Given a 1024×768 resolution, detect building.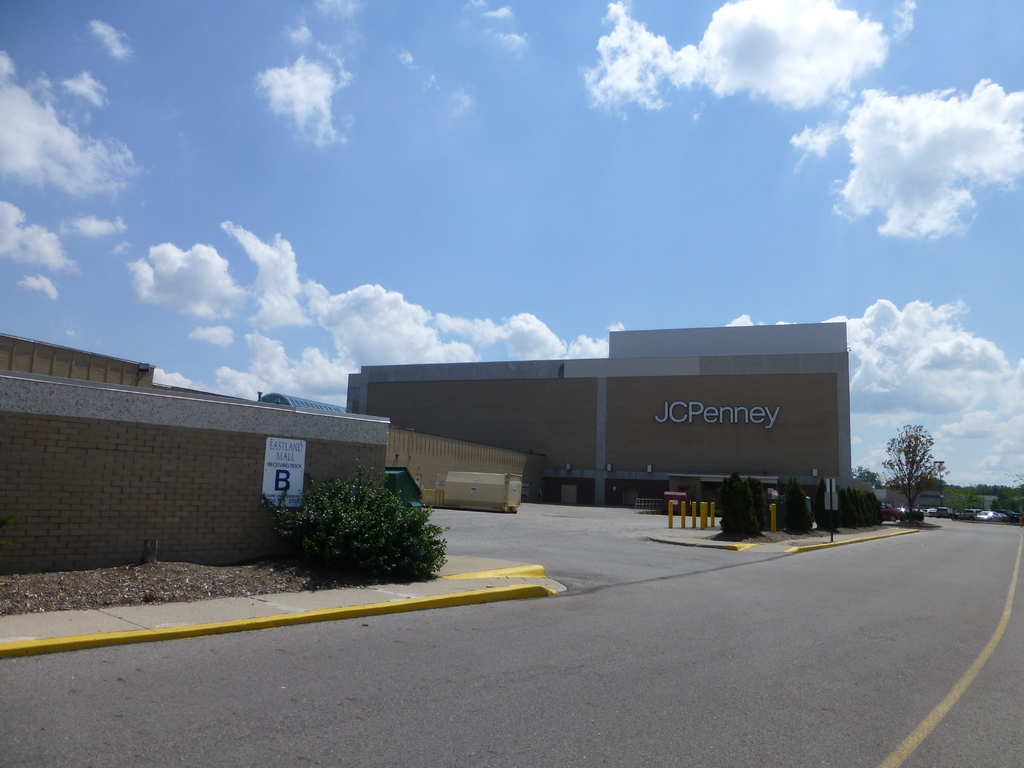
select_region(340, 330, 851, 508).
